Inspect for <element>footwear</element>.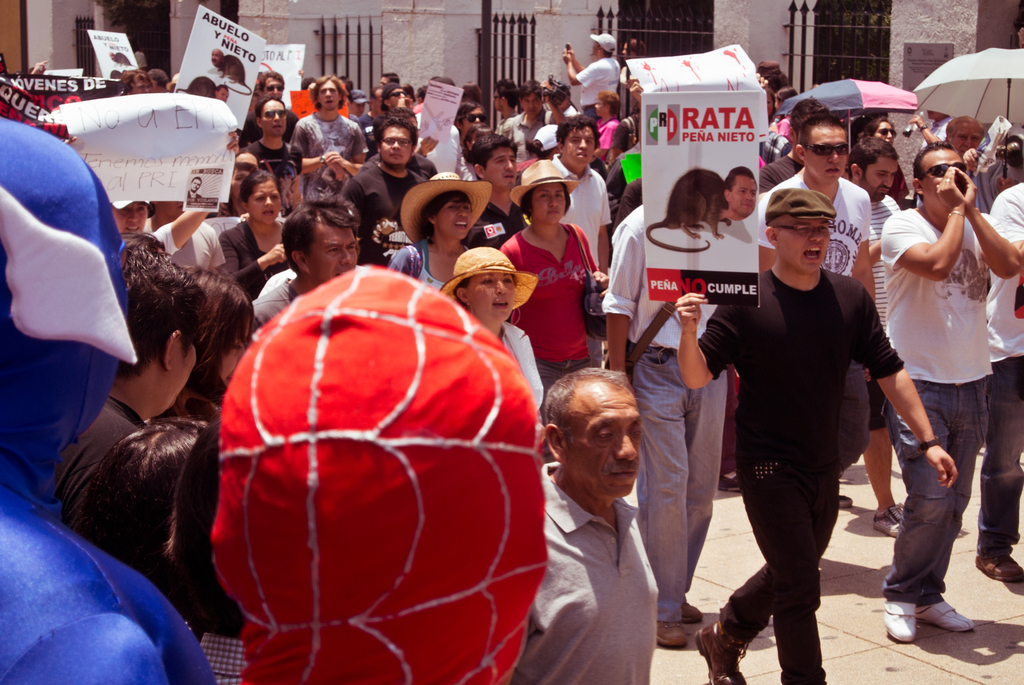
Inspection: (871, 503, 900, 538).
